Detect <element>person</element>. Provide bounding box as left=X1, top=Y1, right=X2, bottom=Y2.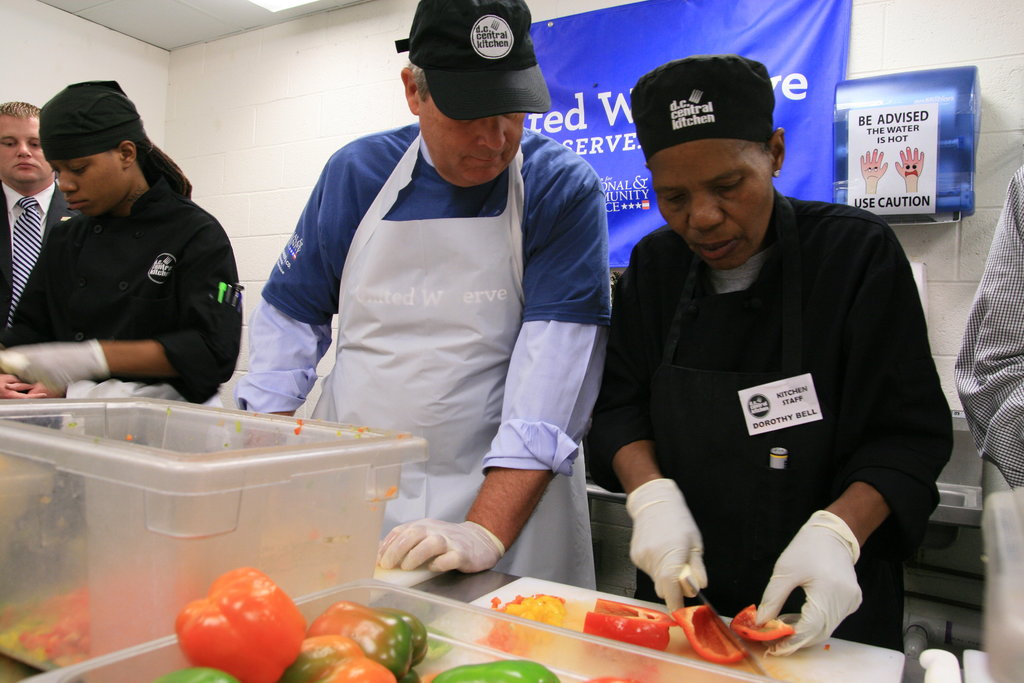
left=0, top=74, right=249, bottom=524.
